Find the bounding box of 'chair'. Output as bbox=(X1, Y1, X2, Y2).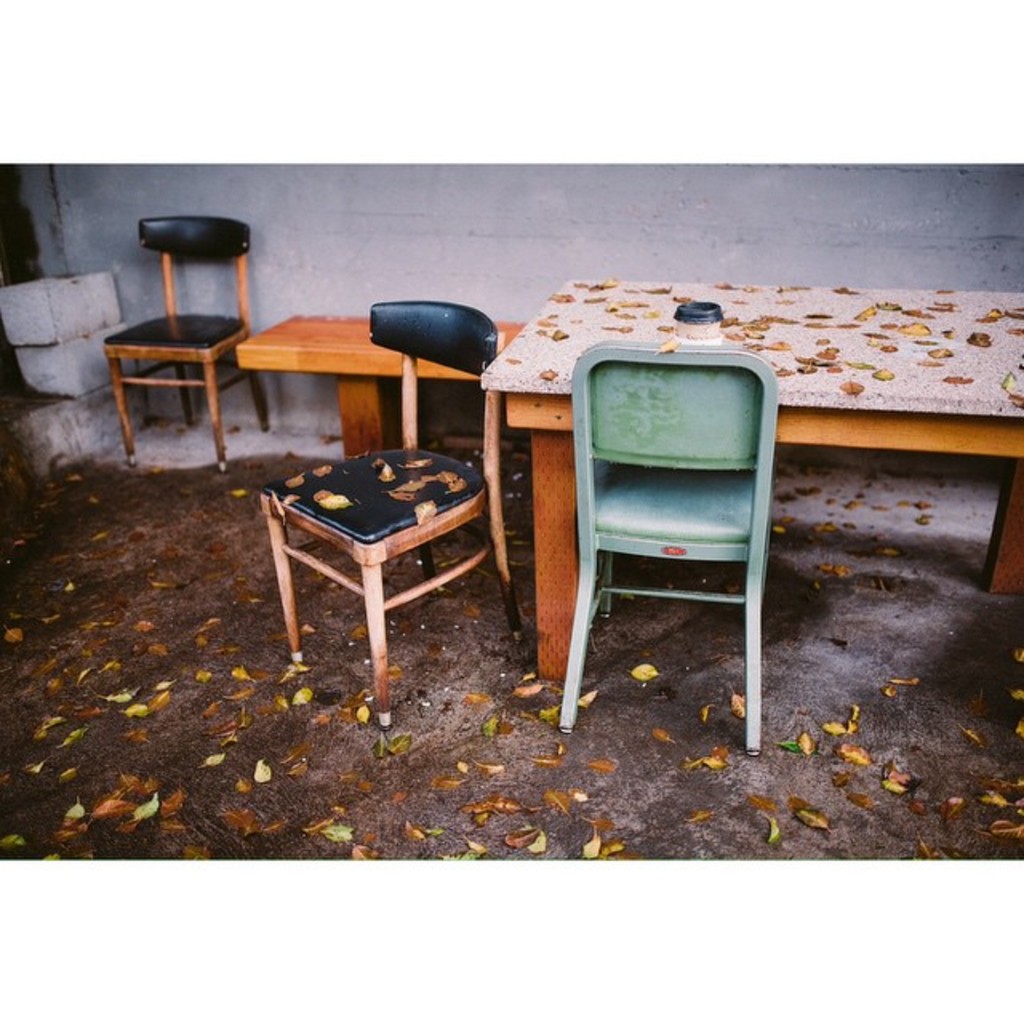
bbox=(256, 298, 528, 726).
